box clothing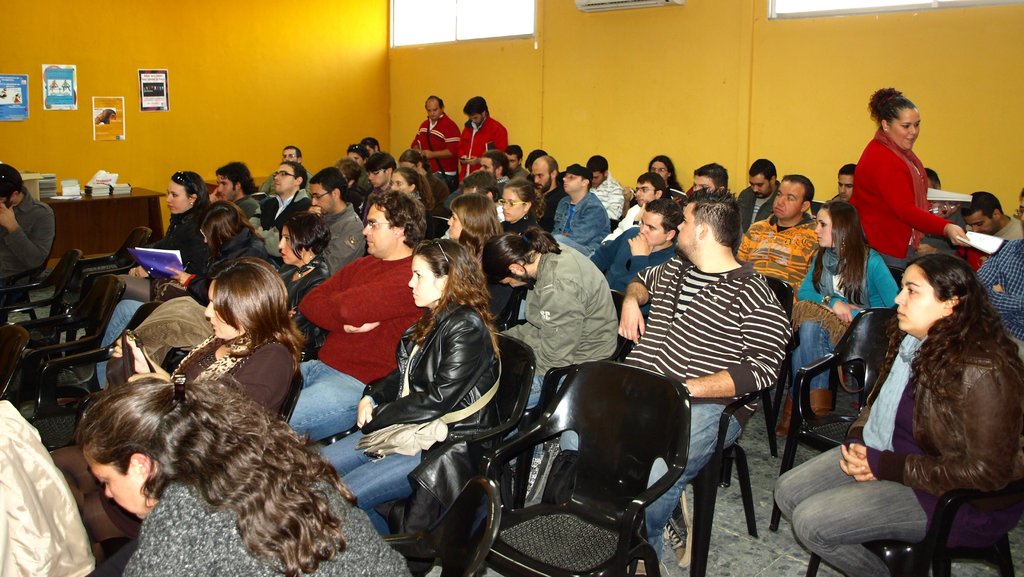
x1=593, y1=172, x2=627, y2=237
